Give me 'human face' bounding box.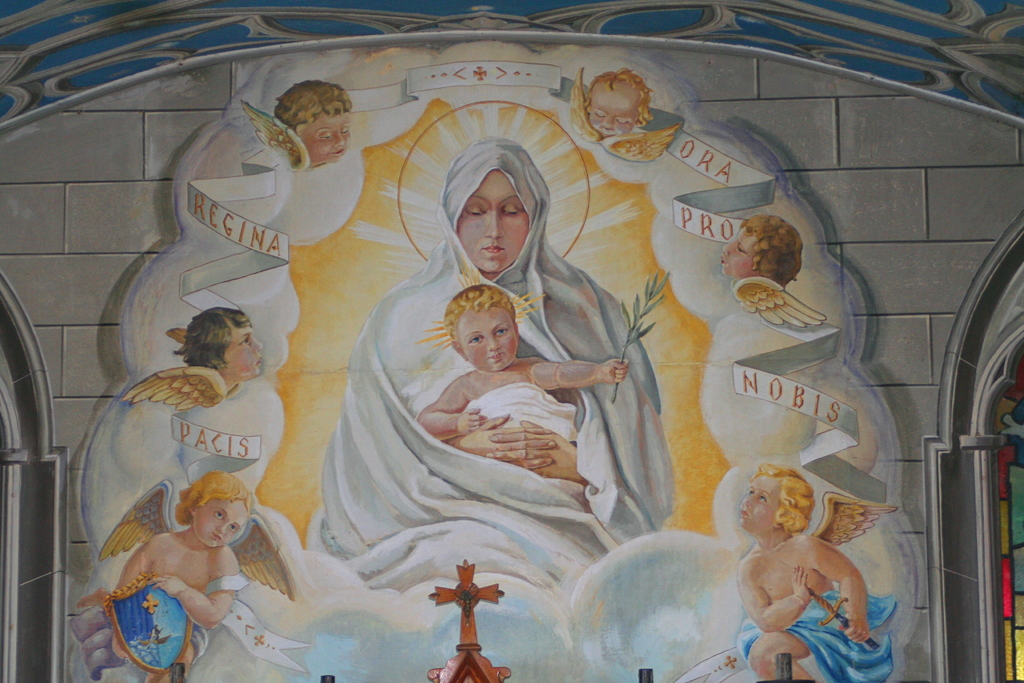
458/169/530/274.
